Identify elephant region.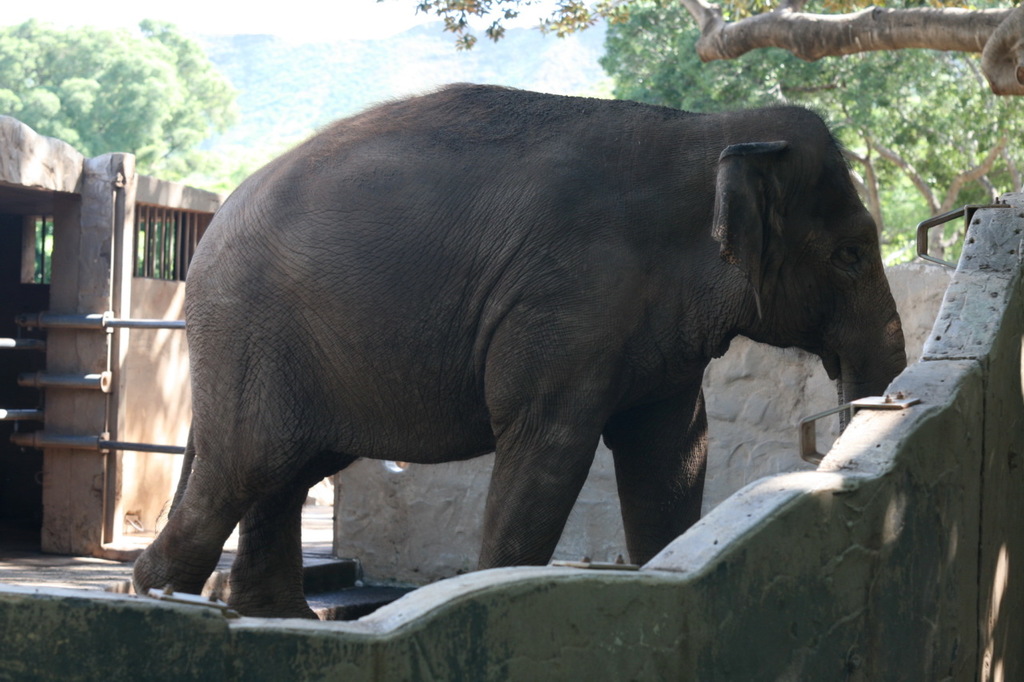
Region: region(129, 82, 909, 619).
